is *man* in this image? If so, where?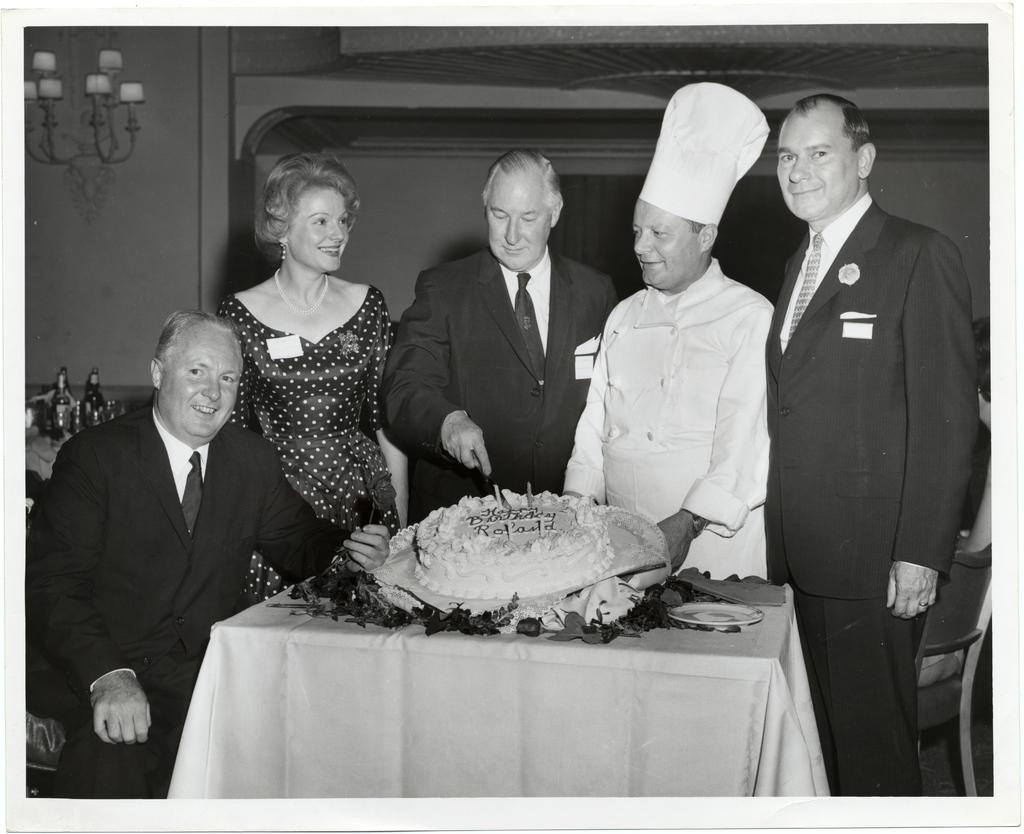
Yes, at locate(760, 90, 978, 796).
